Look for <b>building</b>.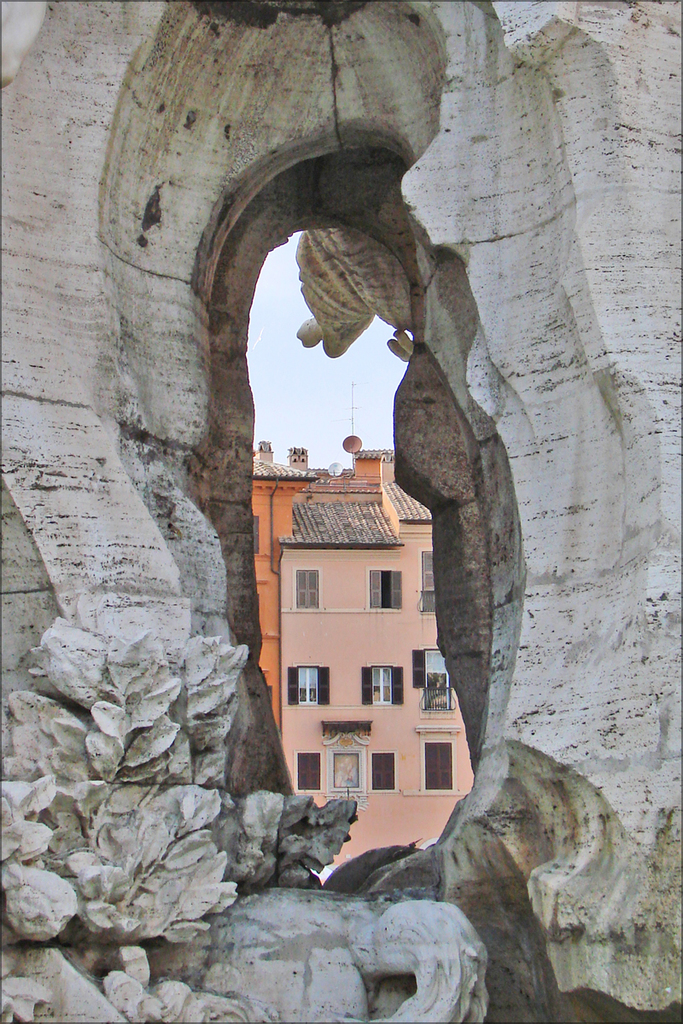
Found: 253 434 471 886.
